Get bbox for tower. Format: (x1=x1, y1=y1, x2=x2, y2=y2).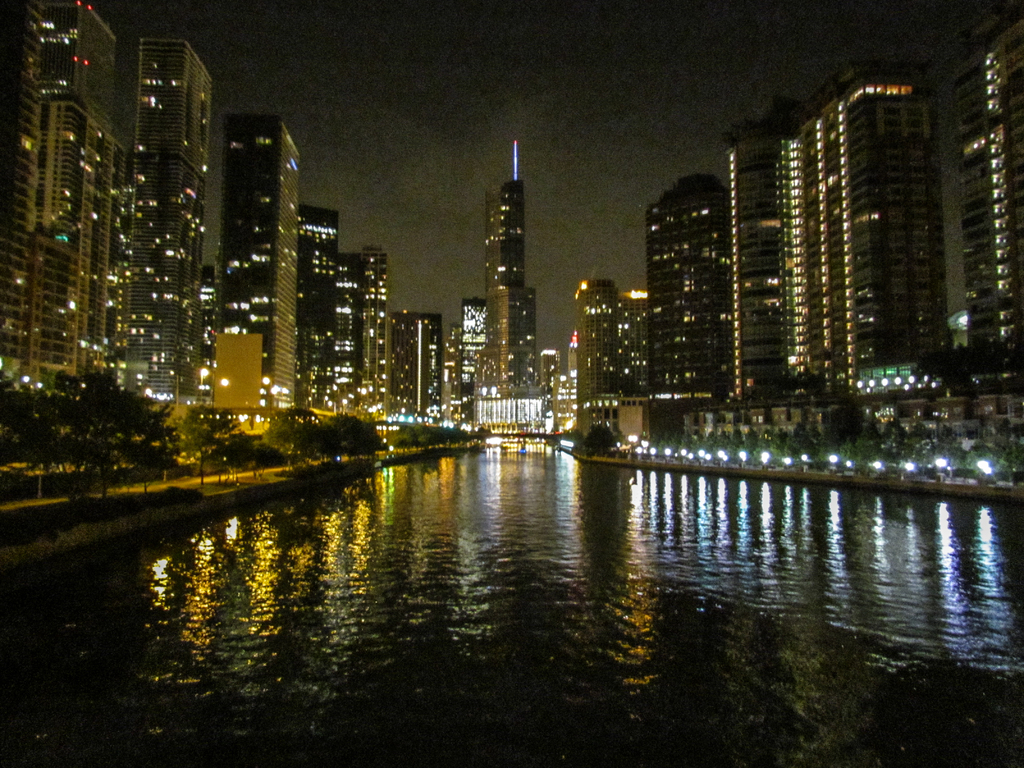
(x1=113, y1=31, x2=215, y2=399).
